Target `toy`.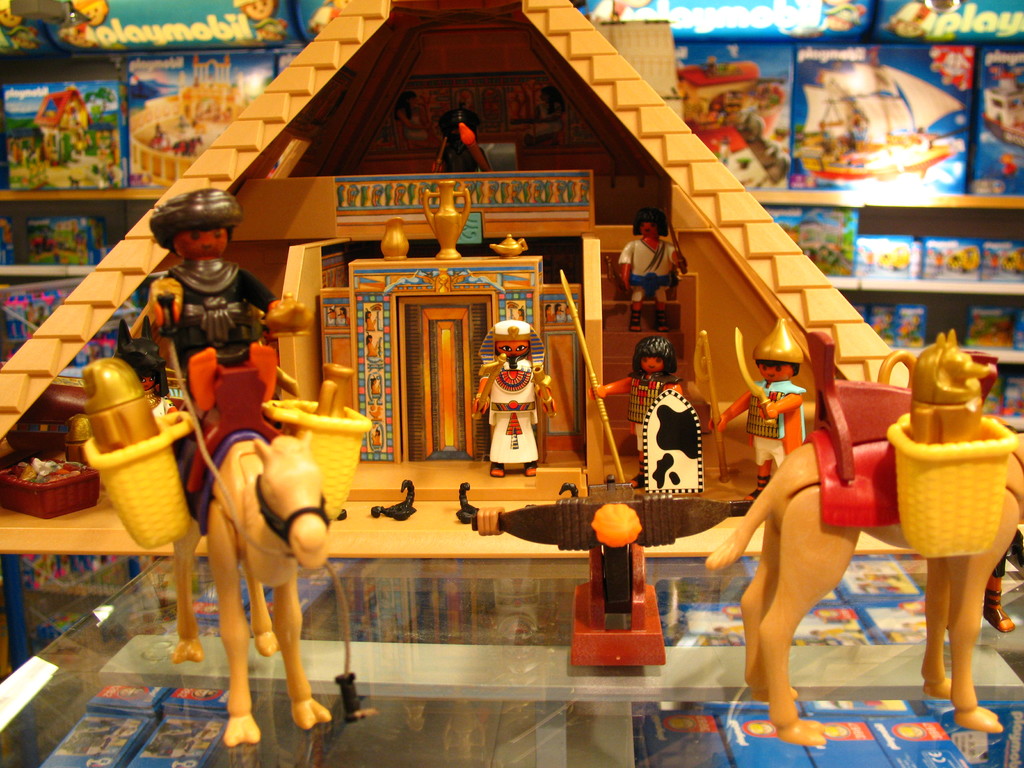
Target region: l=70, t=184, r=374, b=746.
